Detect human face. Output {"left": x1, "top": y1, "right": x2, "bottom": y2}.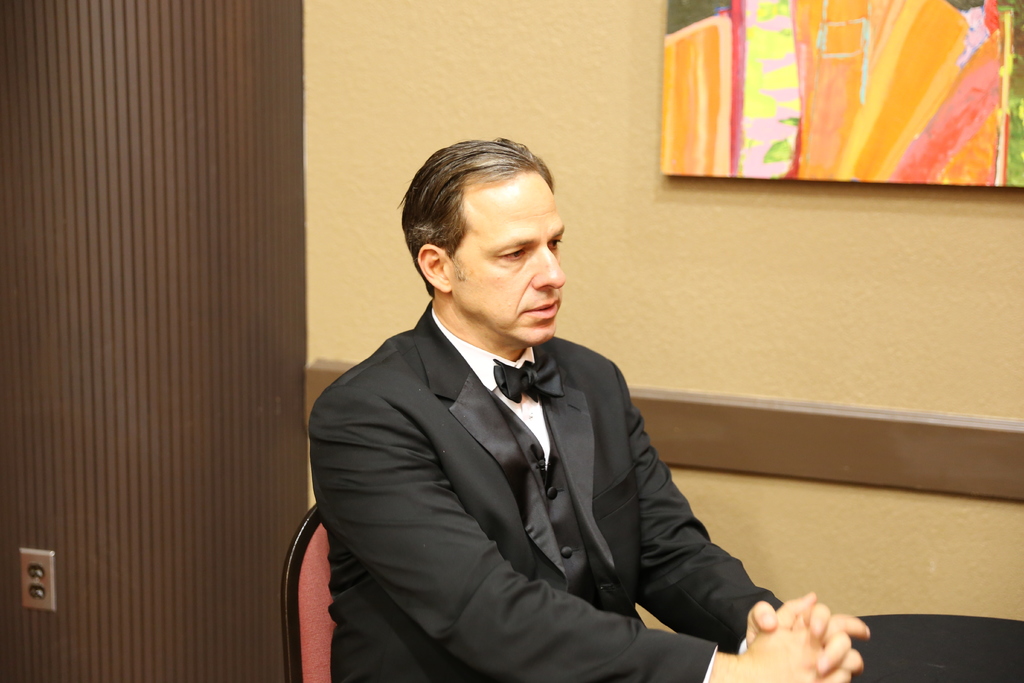
{"left": 451, "top": 173, "right": 563, "bottom": 342}.
